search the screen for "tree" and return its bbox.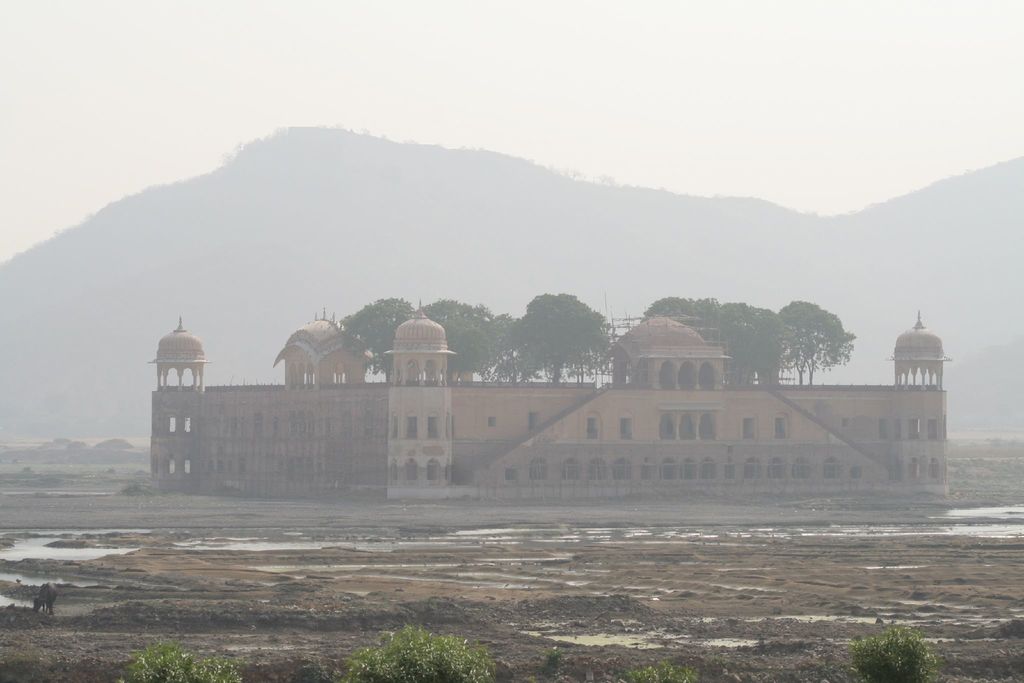
Found: x1=636 y1=295 x2=776 y2=369.
